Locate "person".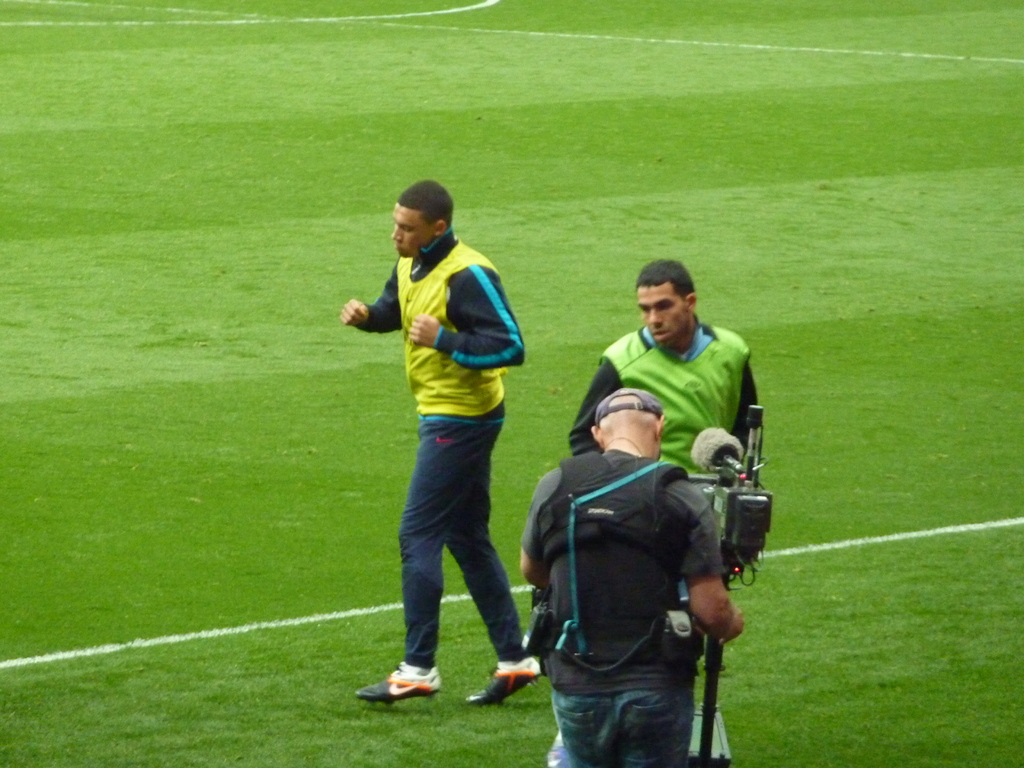
Bounding box: detection(522, 384, 748, 767).
